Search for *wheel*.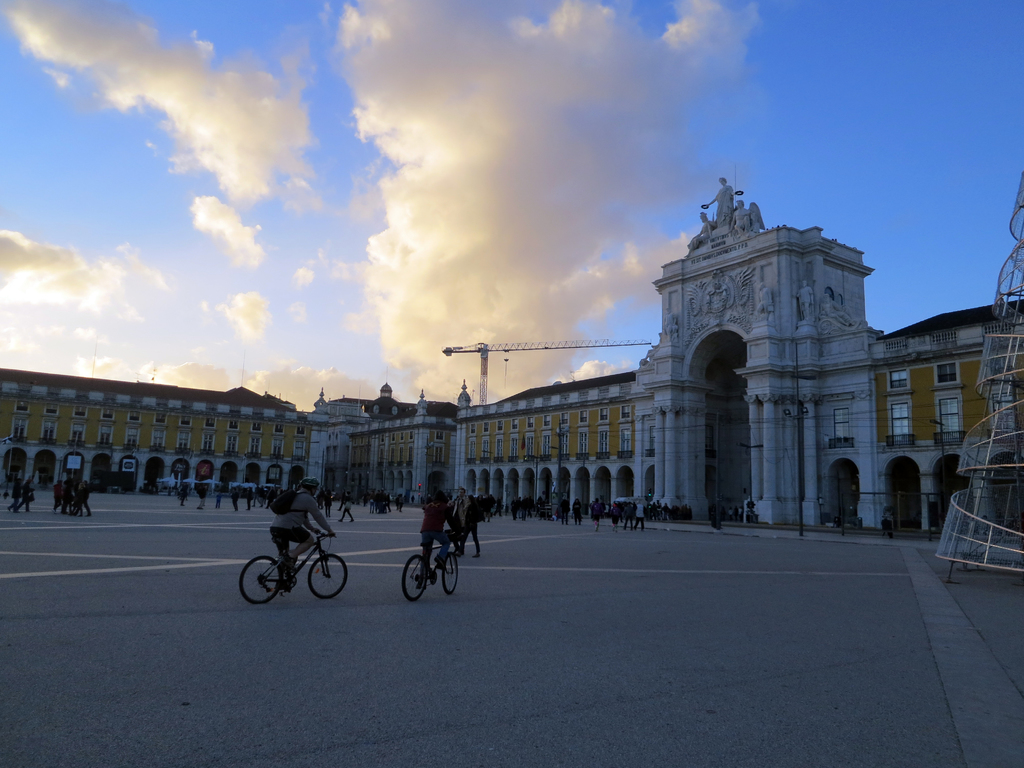
Found at bbox=[307, 554, 349, 599].
